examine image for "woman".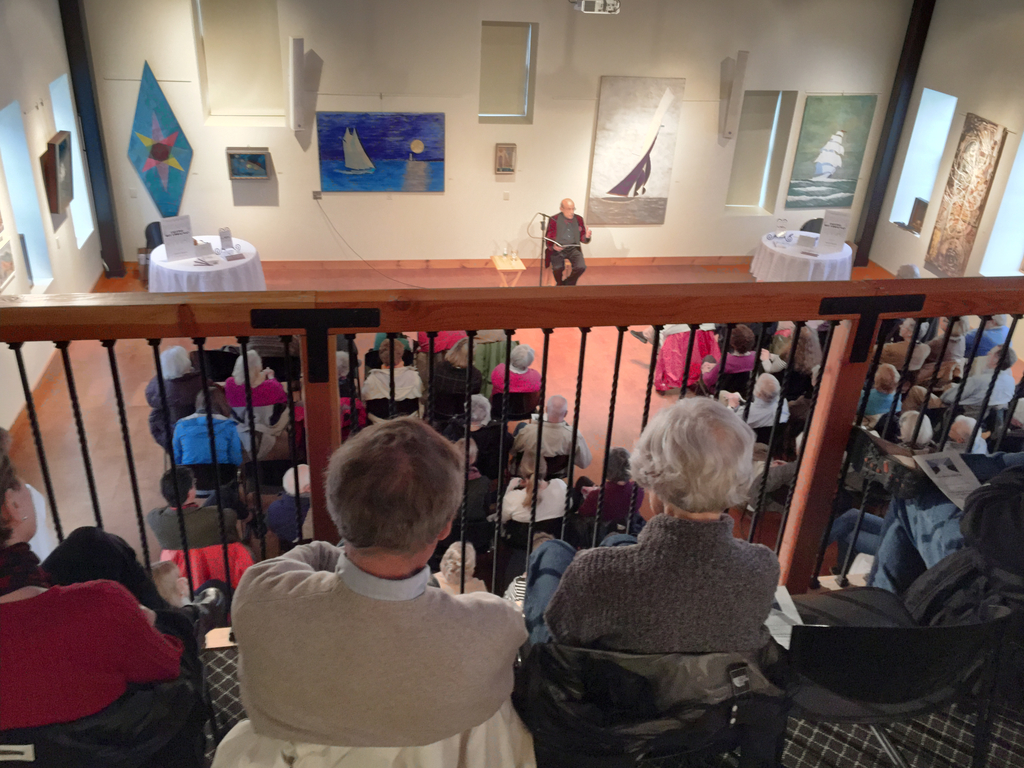
Examination result: [920, 312, 975, 362].
